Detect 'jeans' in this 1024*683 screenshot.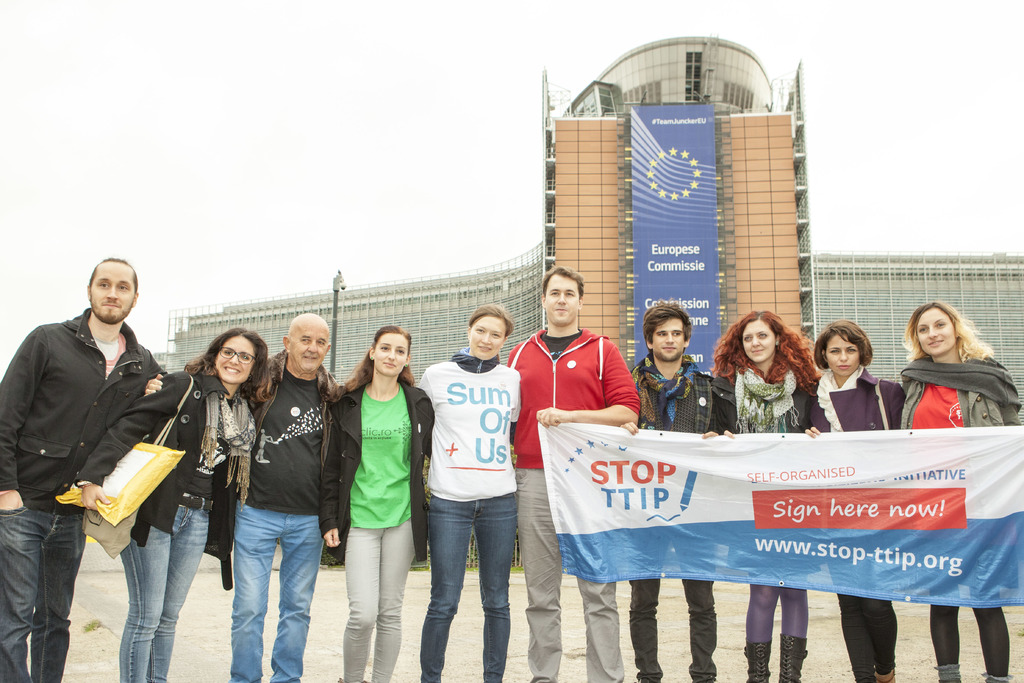
Detection: pyautogui.locateOnScreen(509, 469, 624, 682).
